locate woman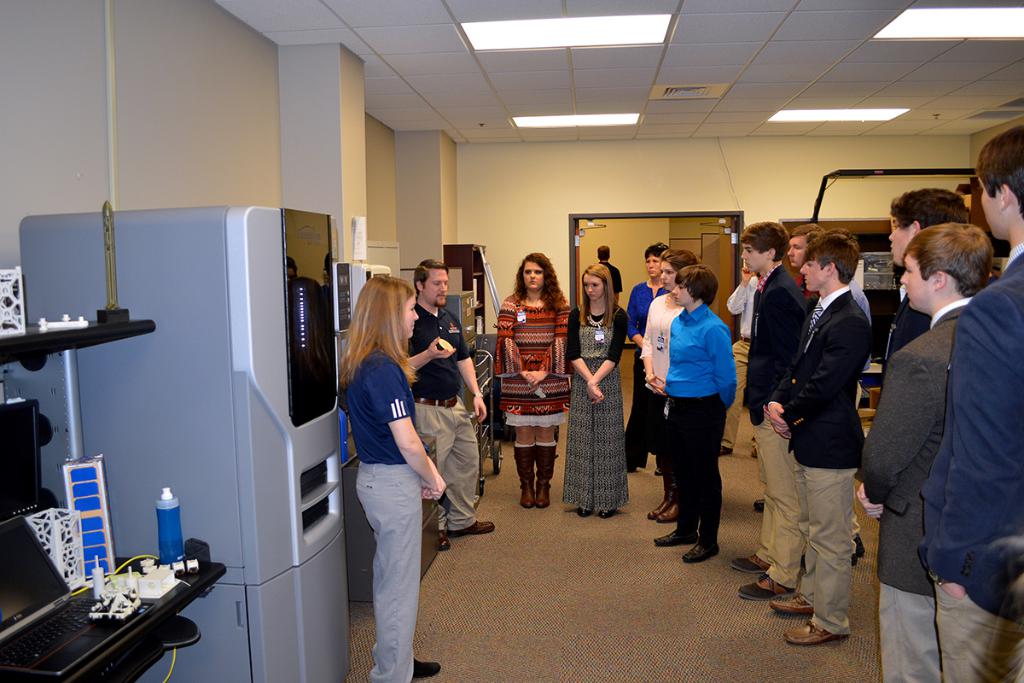
bbox=(655, 271, 725, 565)
